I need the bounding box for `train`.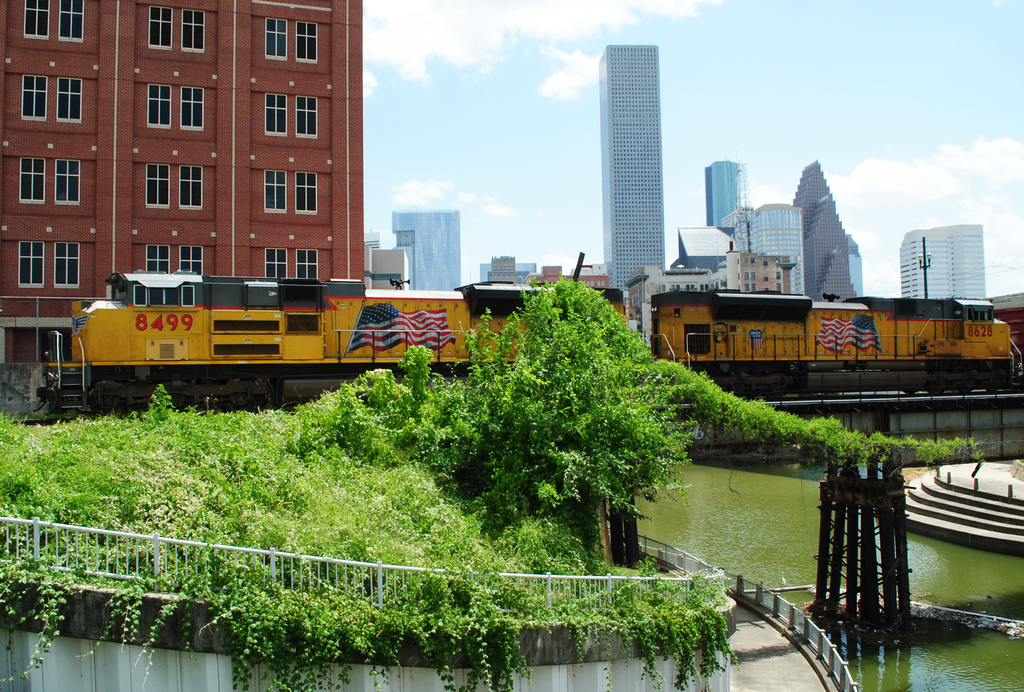
Here it is: region(36, 272, 1023, 418).
